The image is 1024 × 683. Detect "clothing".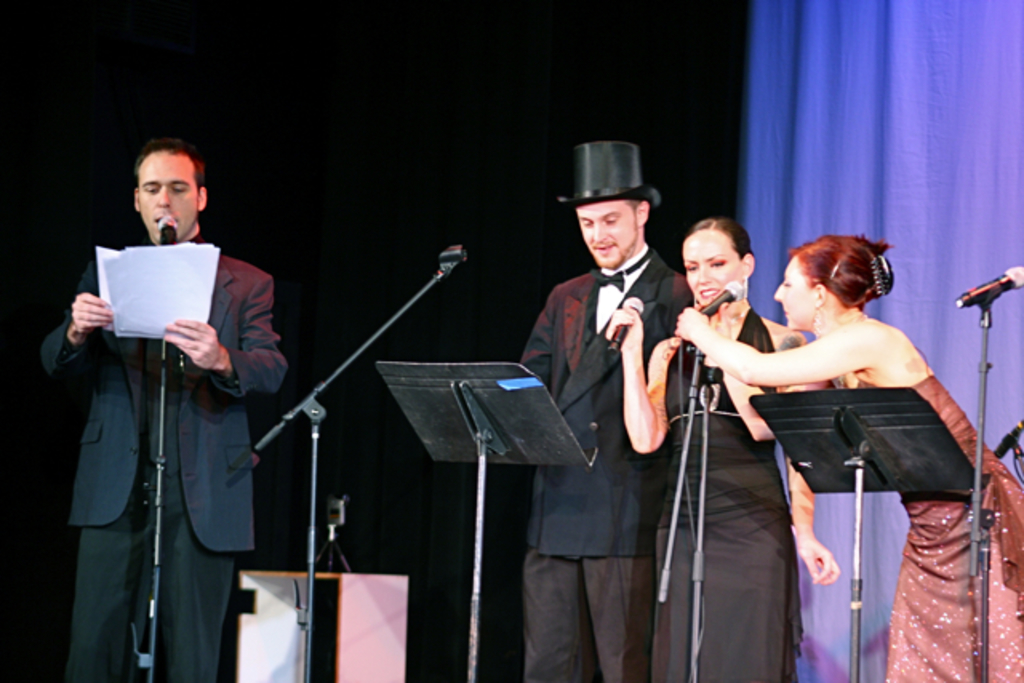
Detection: [40,230,285,681].
